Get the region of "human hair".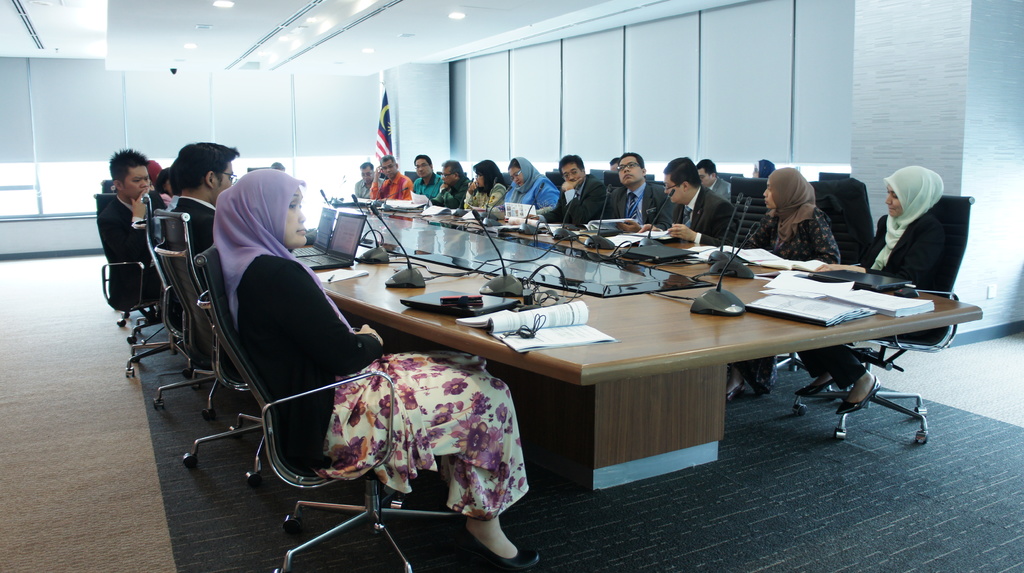
l=156, t=141, r=223, b=204.
